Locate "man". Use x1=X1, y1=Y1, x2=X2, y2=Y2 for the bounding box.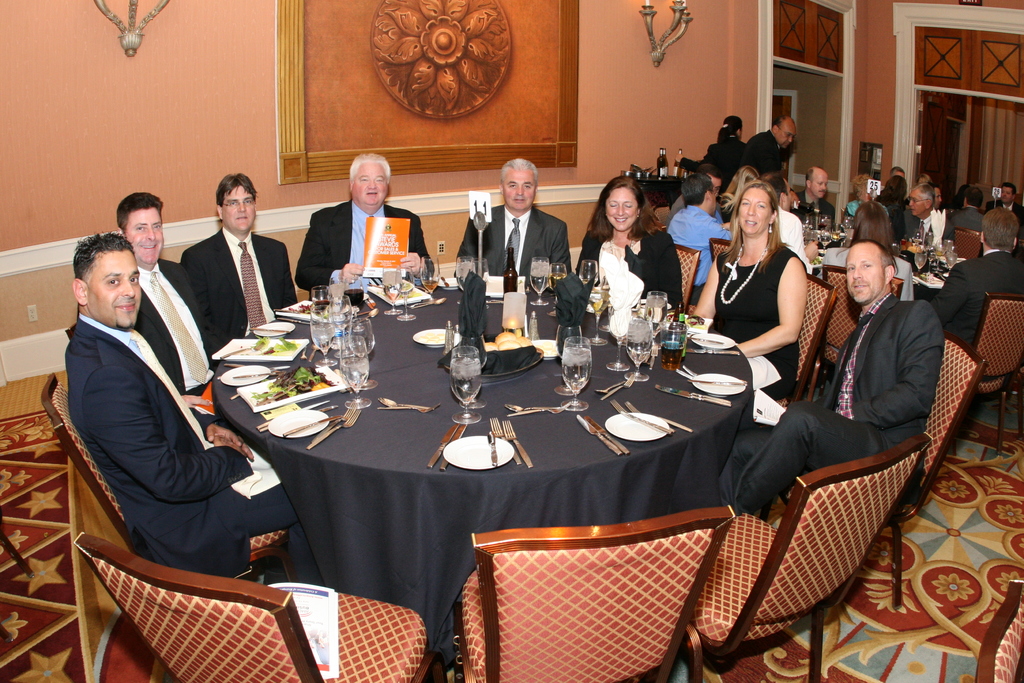
x1=799, y1=167, x2=840, y2=220.
